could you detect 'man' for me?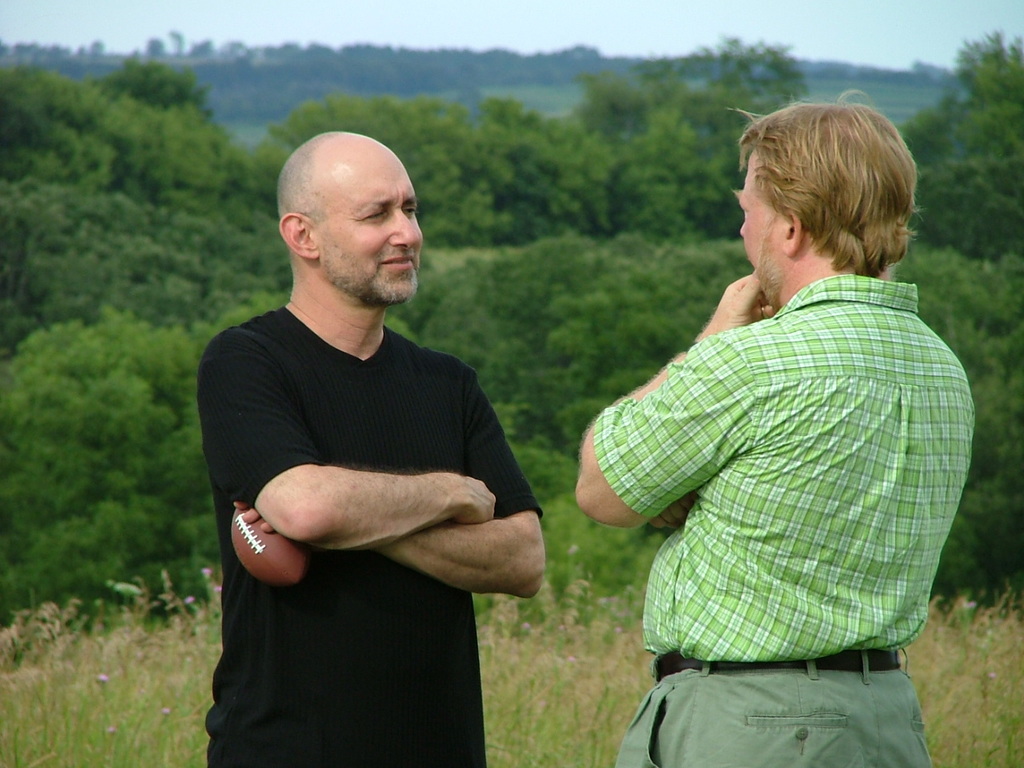
Detection result: bbox=(578, 86, 975, 767).
